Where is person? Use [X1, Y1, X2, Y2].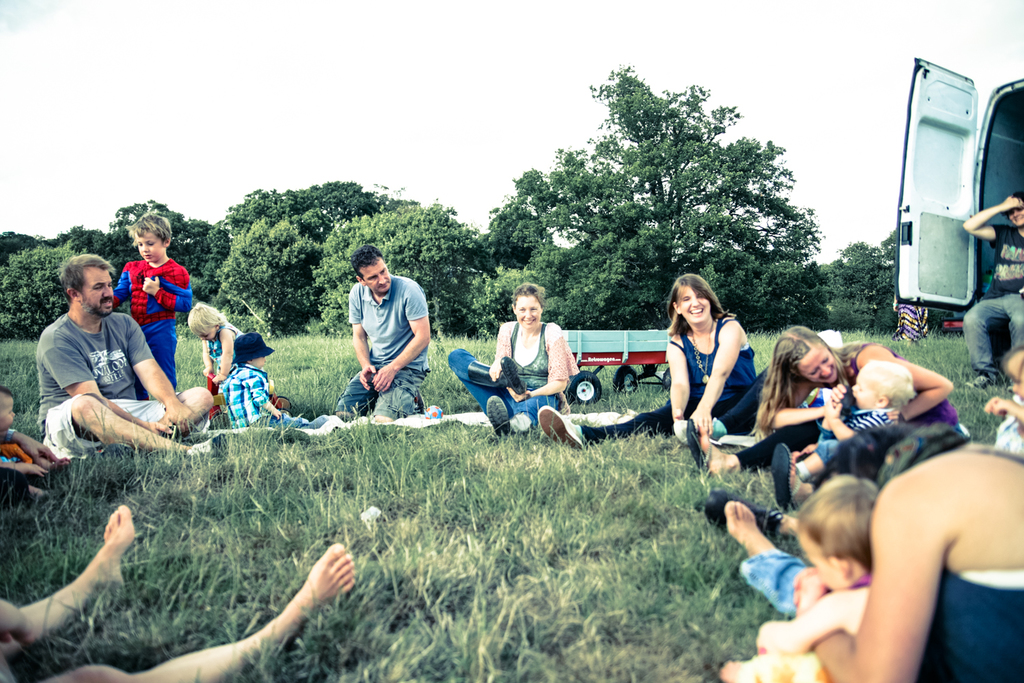
[40, 253, 214, 457].
